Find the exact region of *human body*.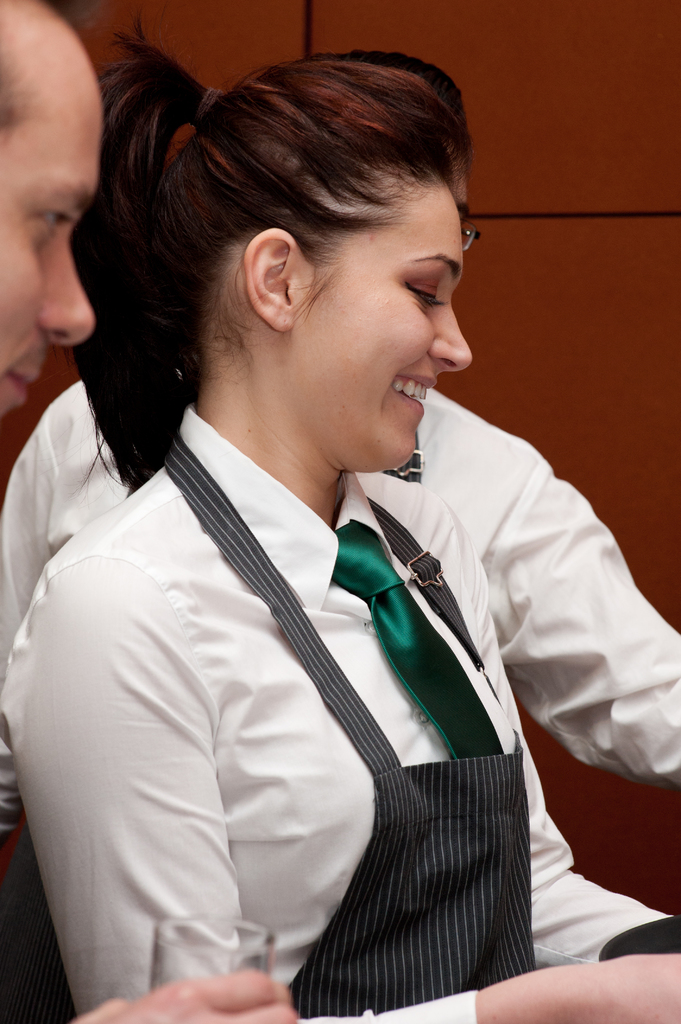
Exact region: detection(0, 374, 680, 965).
